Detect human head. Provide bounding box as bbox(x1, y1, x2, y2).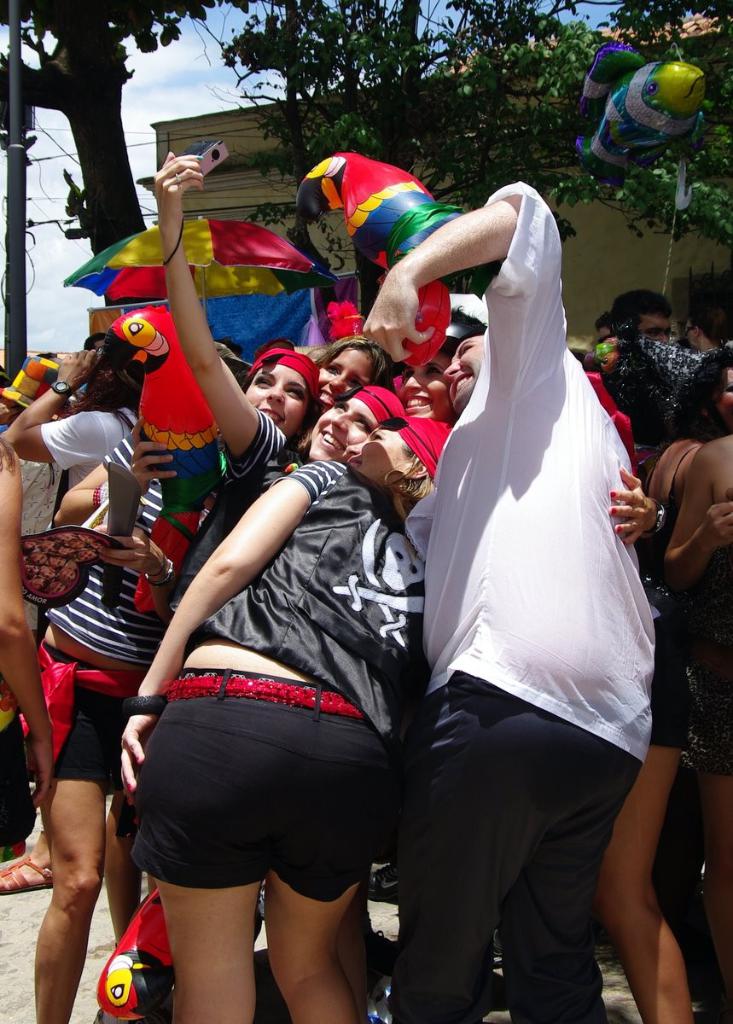
bbox(697, 347, 732, 420).
